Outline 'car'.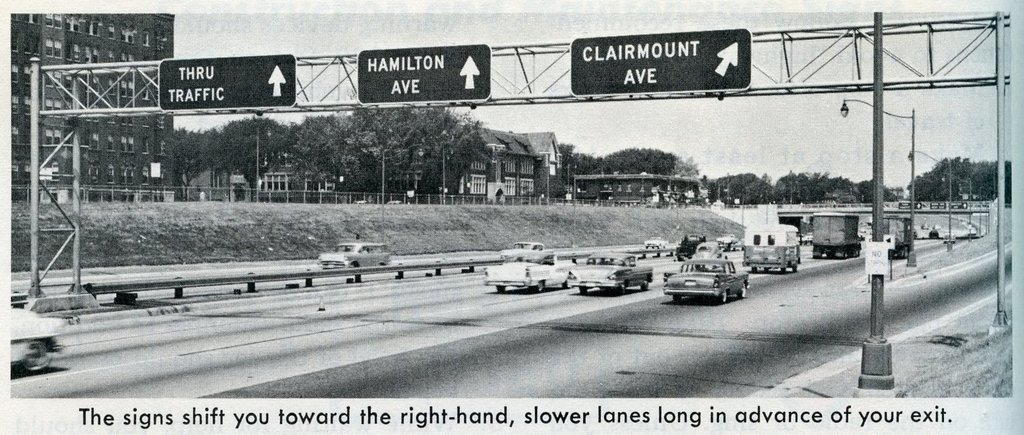
Outline: crop(661, 258, 750, 306).
